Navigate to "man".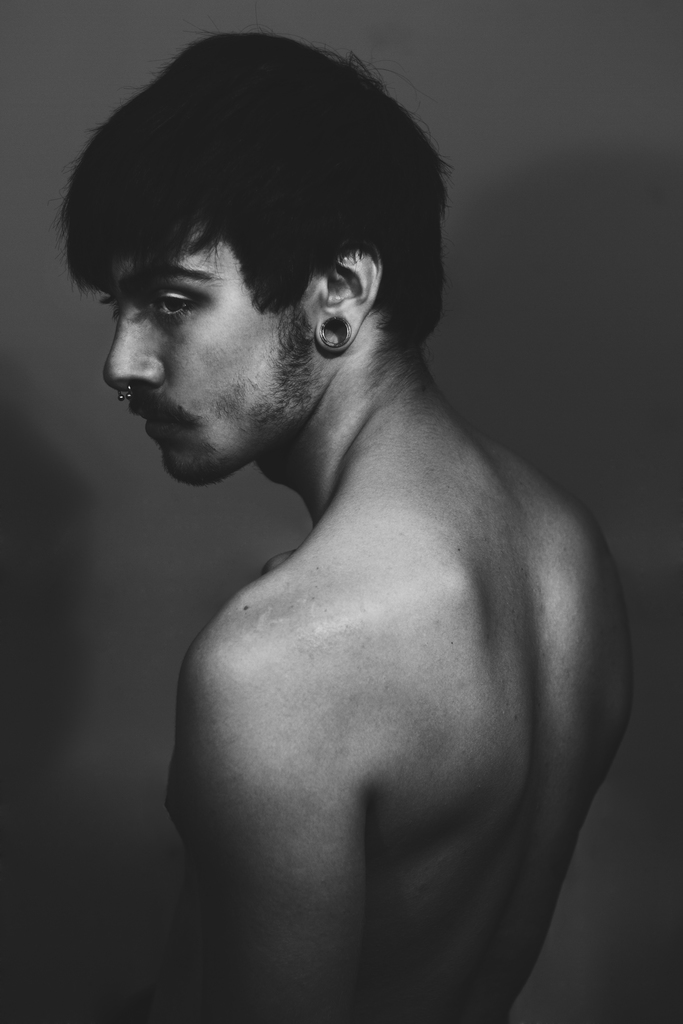
Navigation target: box=[58, 32, 637, 1023].
